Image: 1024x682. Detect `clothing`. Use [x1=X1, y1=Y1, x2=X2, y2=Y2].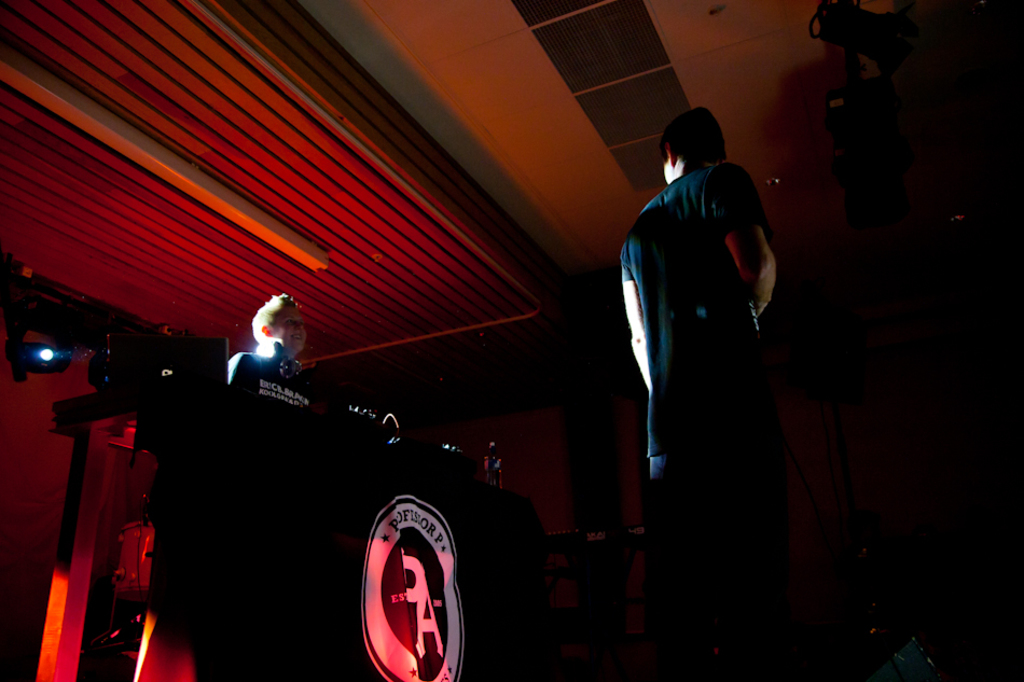
[x1=226, y1=346, x2=296, y2=394].
